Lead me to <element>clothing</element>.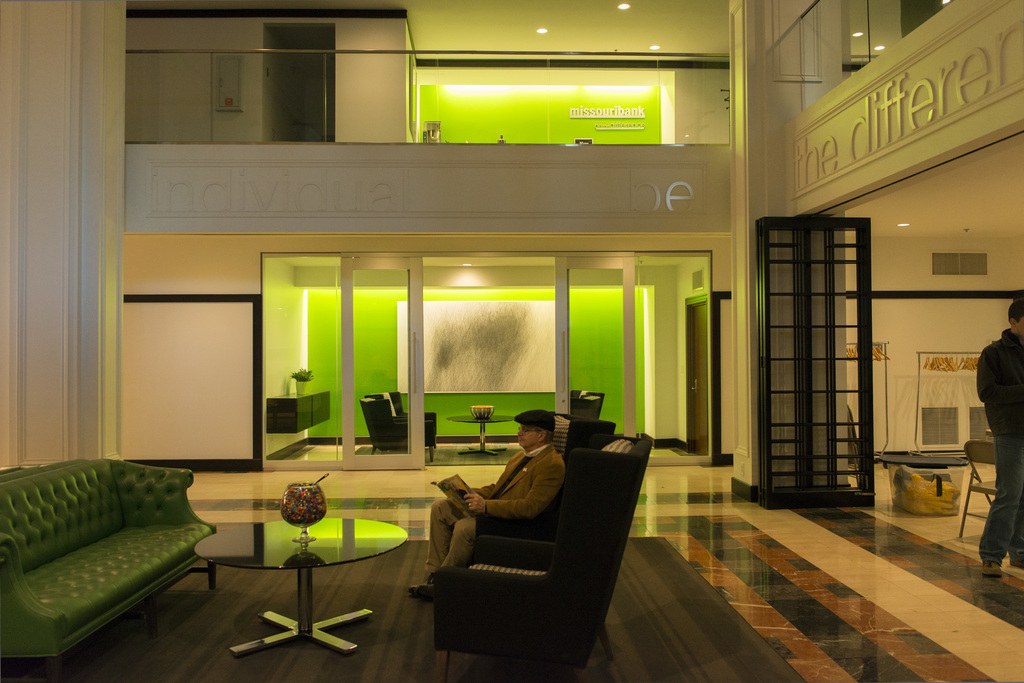
Lead to select_region(975, 331, 1023, 565).
